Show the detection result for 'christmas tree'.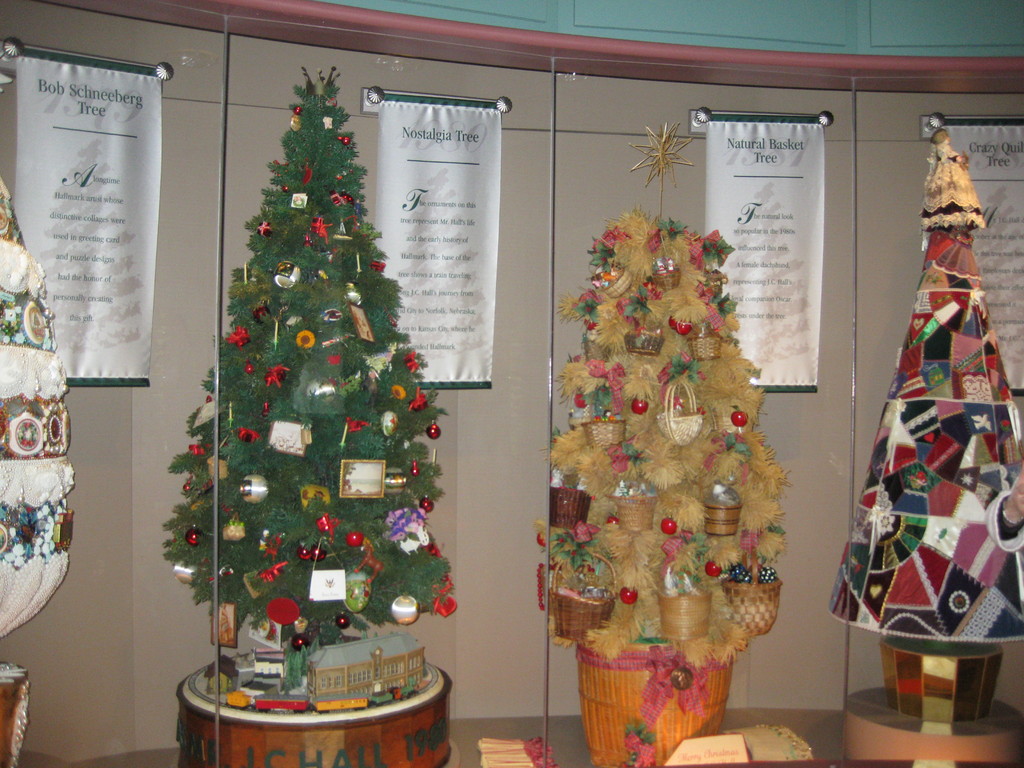
rect(535, 122, 792, 721).
